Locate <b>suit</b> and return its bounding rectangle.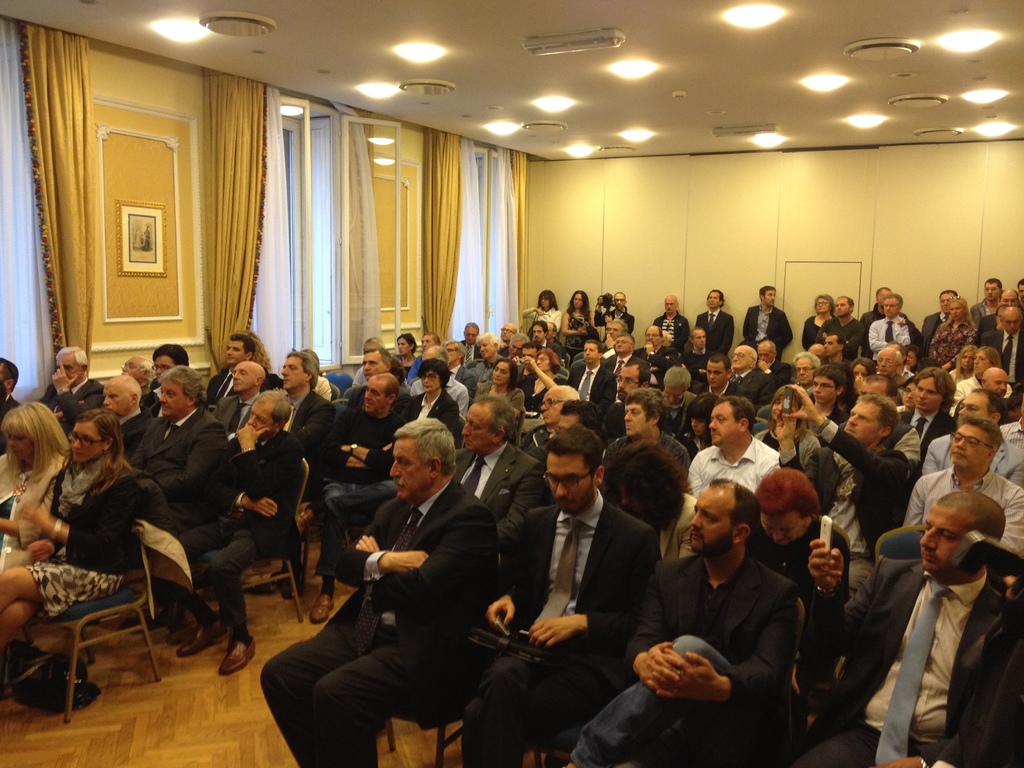
box=[463, 341, 486, 361].
